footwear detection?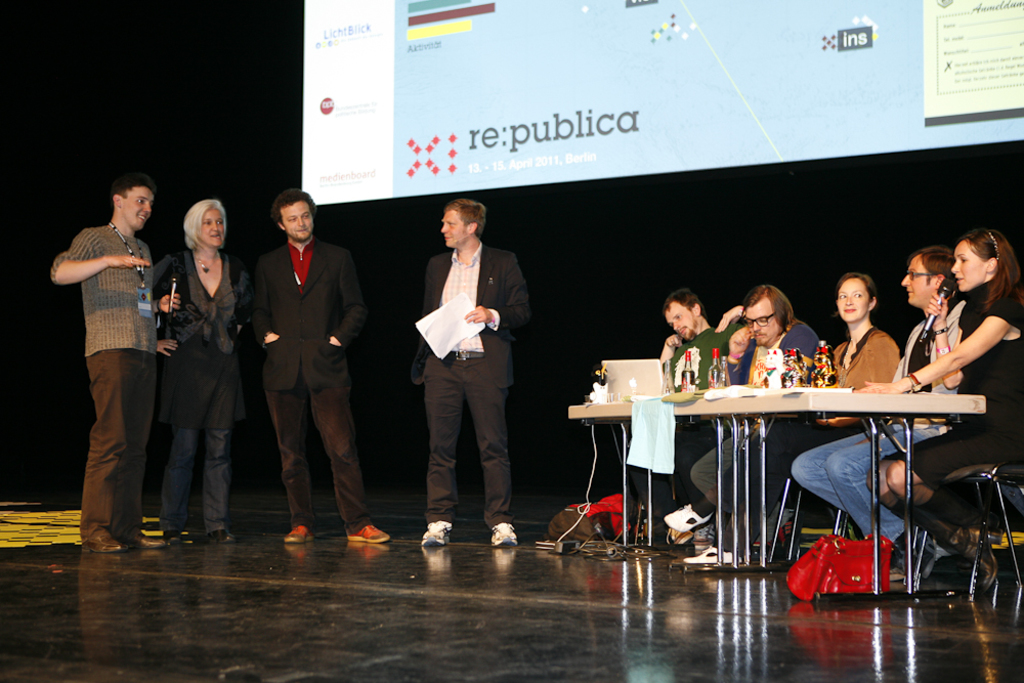
(left=345, top=519, right=389, bottom=542)
